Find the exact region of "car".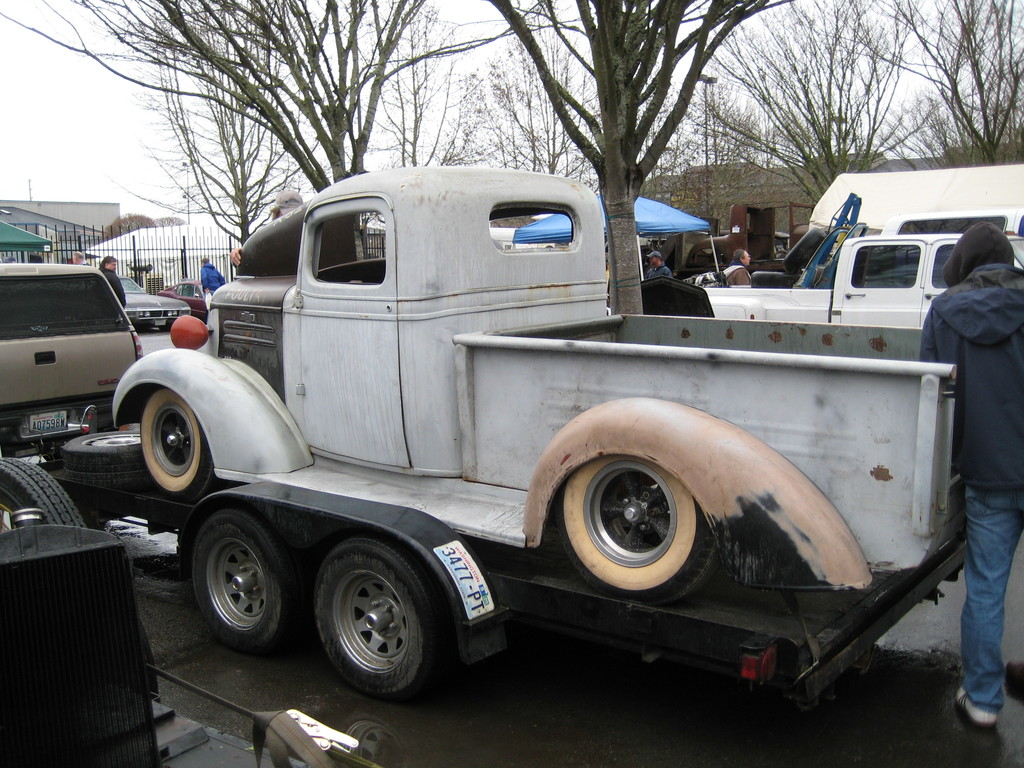
Exact region: l=1, t=262, r=174, b=449.
